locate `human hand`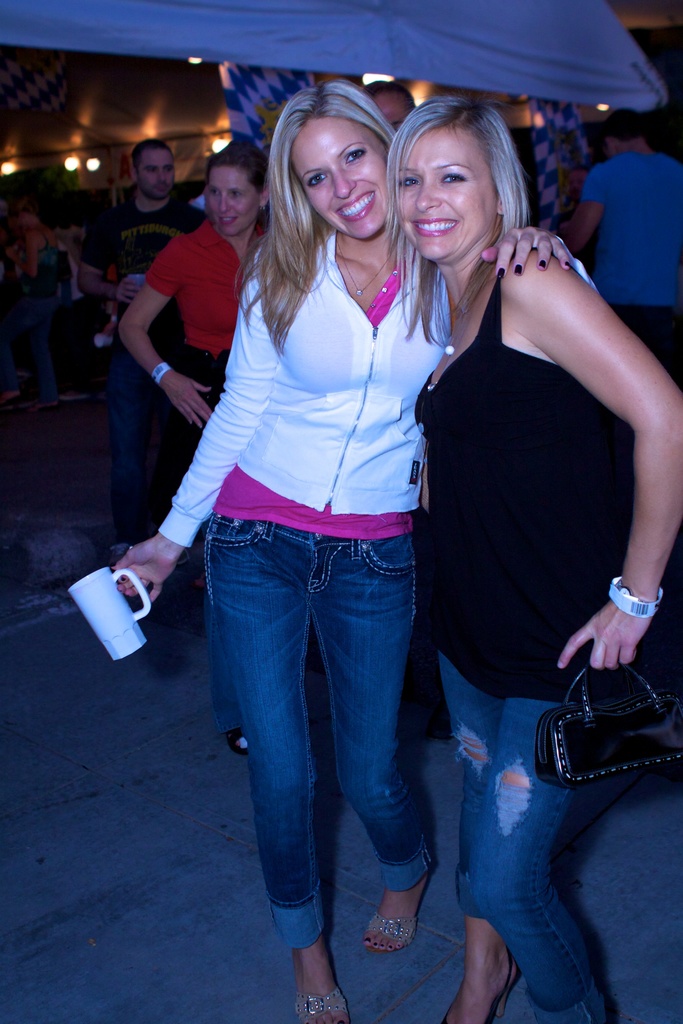
(x1=572, y1=568, x2=664, y2=694)
